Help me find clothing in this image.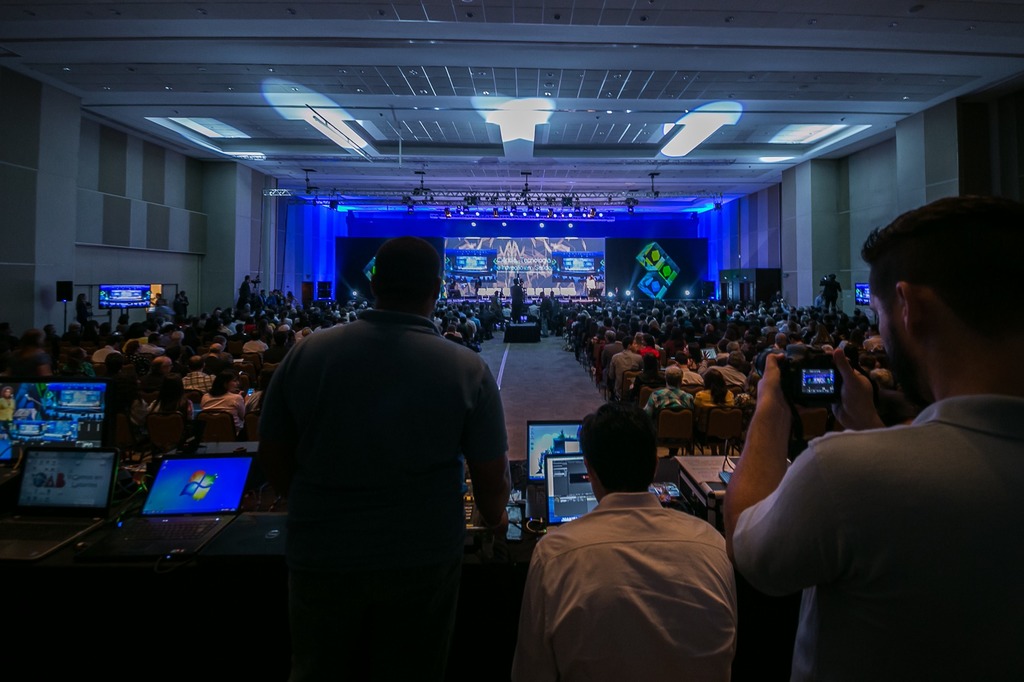
Found it: box=[241, 338, 269, 354].
